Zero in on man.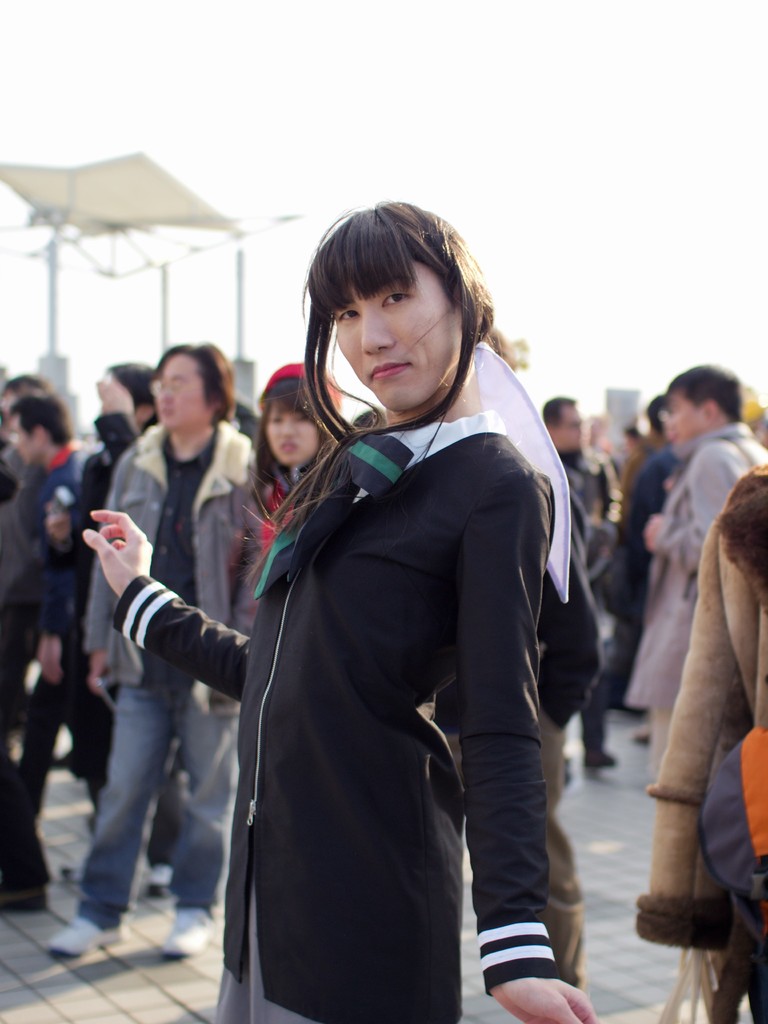
Zeroed in: Rect(0, 389, 105, 844).
